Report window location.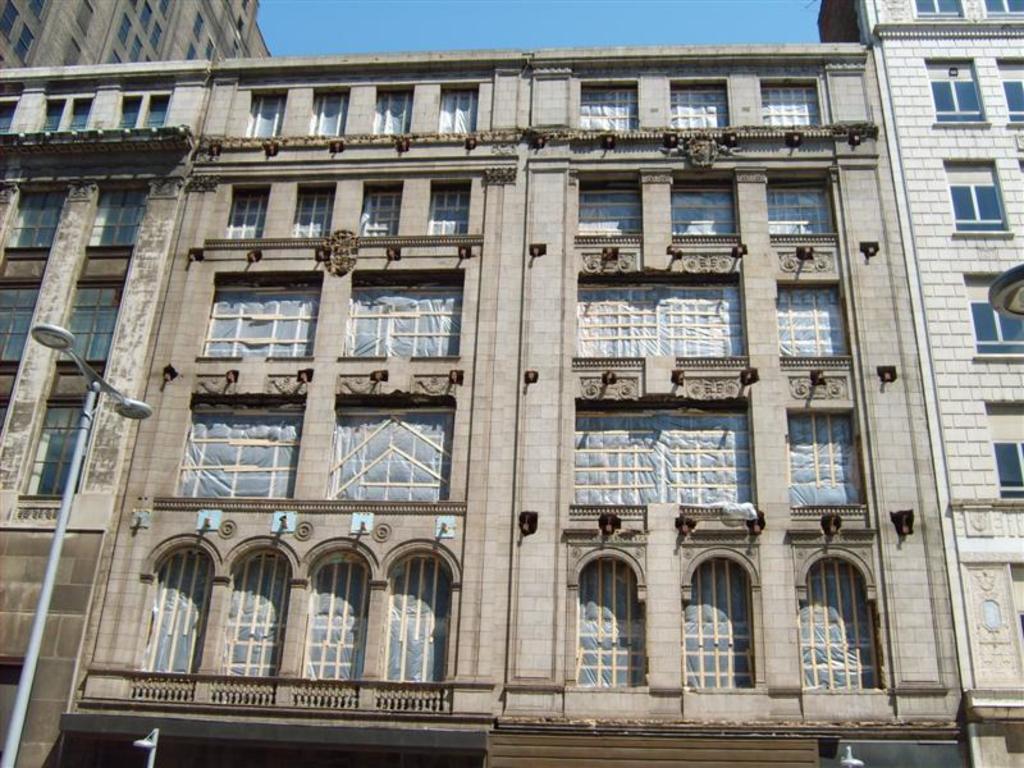
Report: (753,73,832,137).
